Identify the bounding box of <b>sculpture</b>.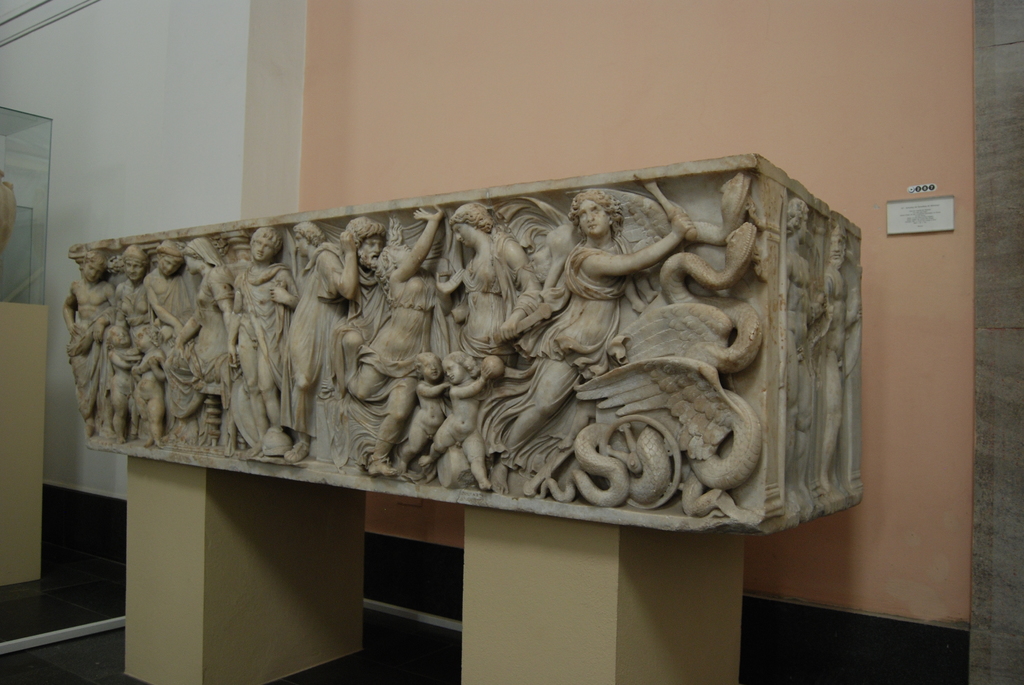
60:156:859:531.
